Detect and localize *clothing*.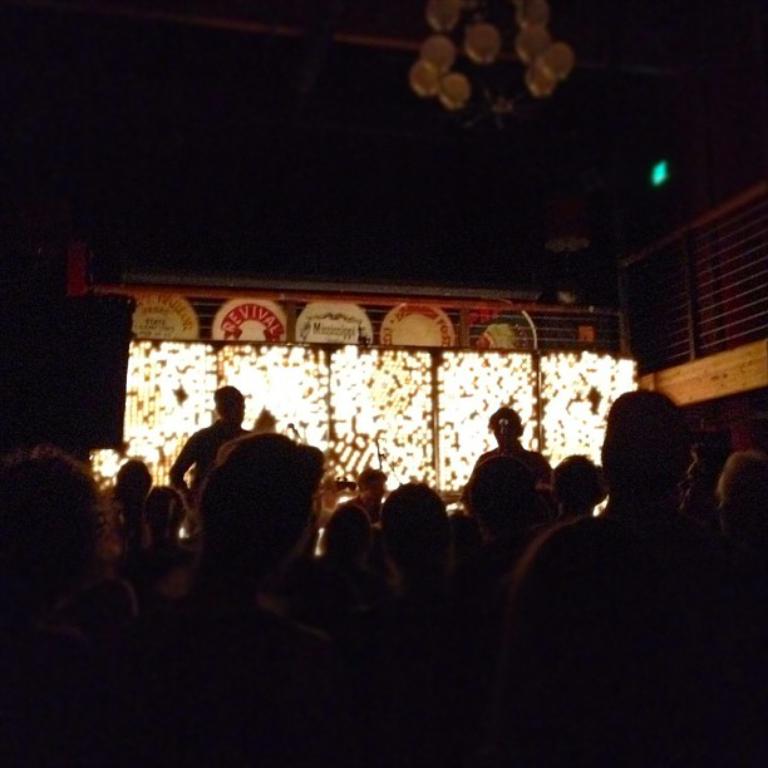
Localized at bbox=[312, 498, 385, 594].
